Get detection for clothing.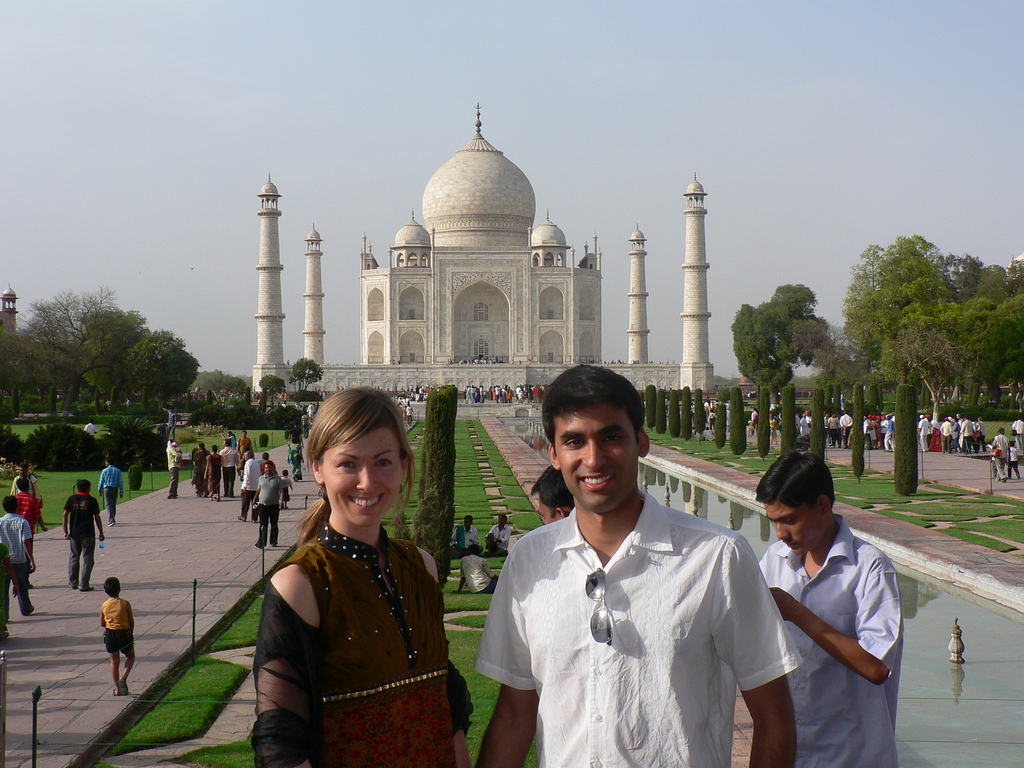
Detection: (x1=748, y1=520, x2=906, y2=765).
